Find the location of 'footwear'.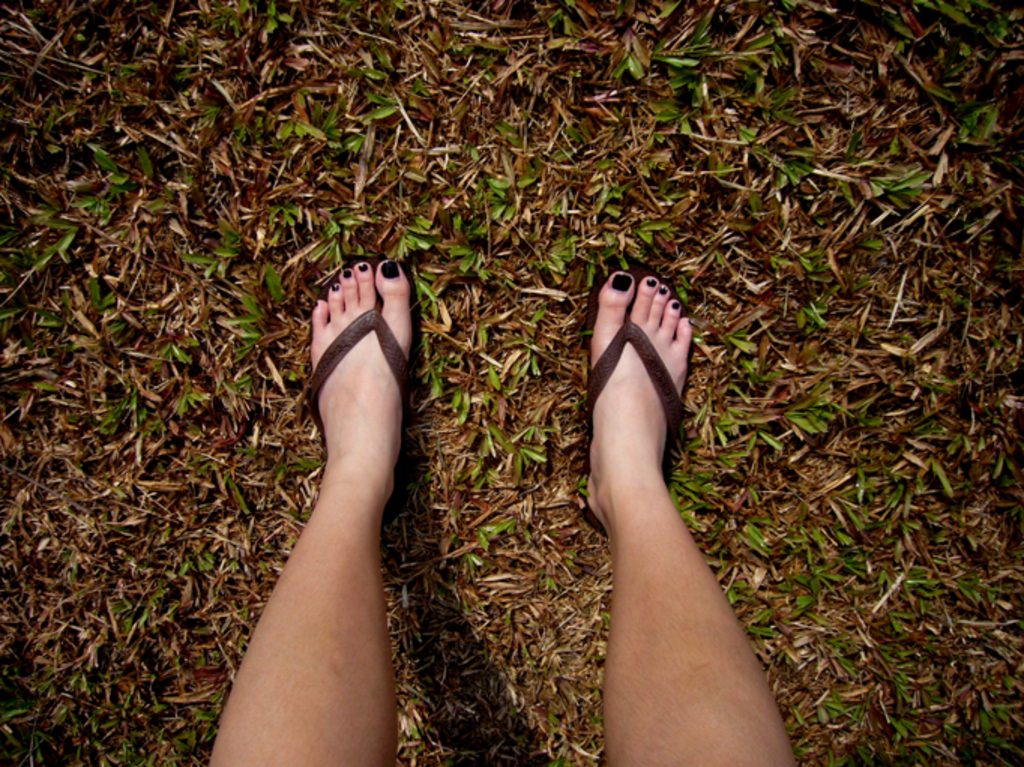
Location: locate(294, 257, 437, 522).
